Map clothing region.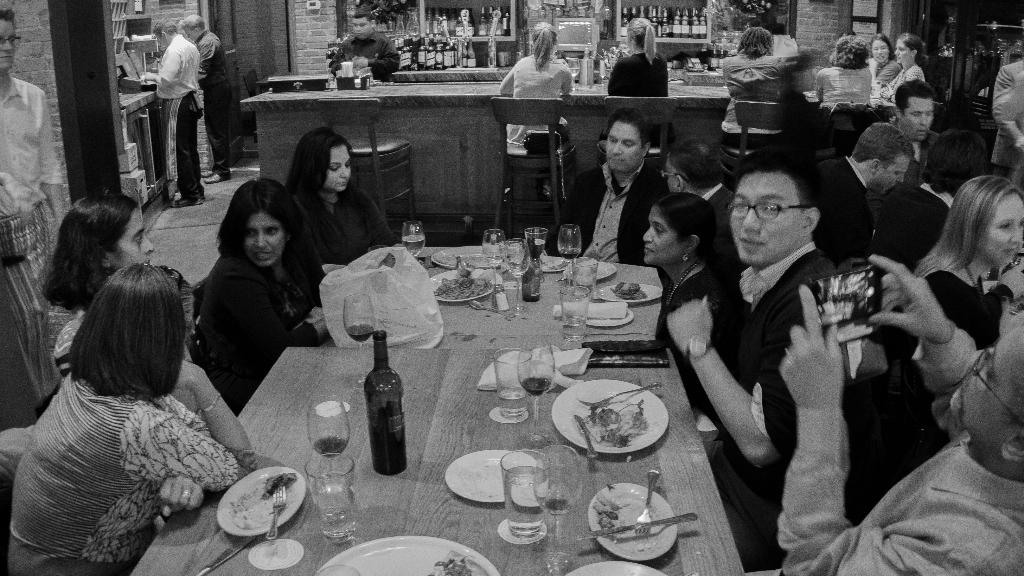
Mapped to l=988, t=58, r=1023, b=180.
